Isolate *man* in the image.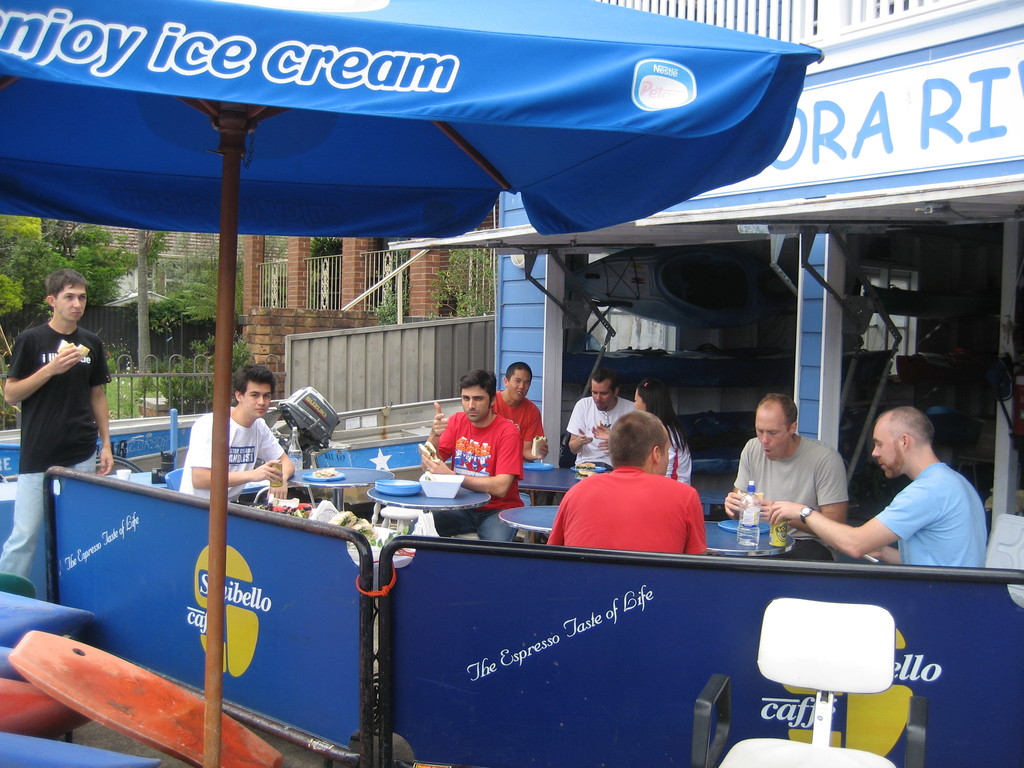
Isolated region: [left=564, top=365, right=637, bottom=468].
